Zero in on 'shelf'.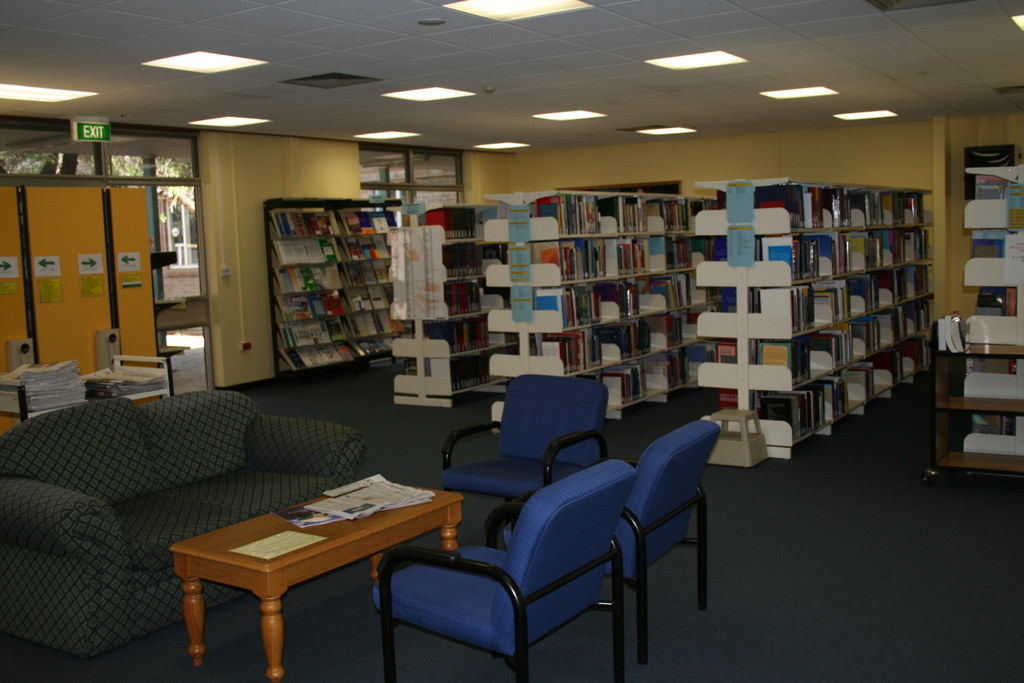
Zeroed in: 910/308/925/343.
